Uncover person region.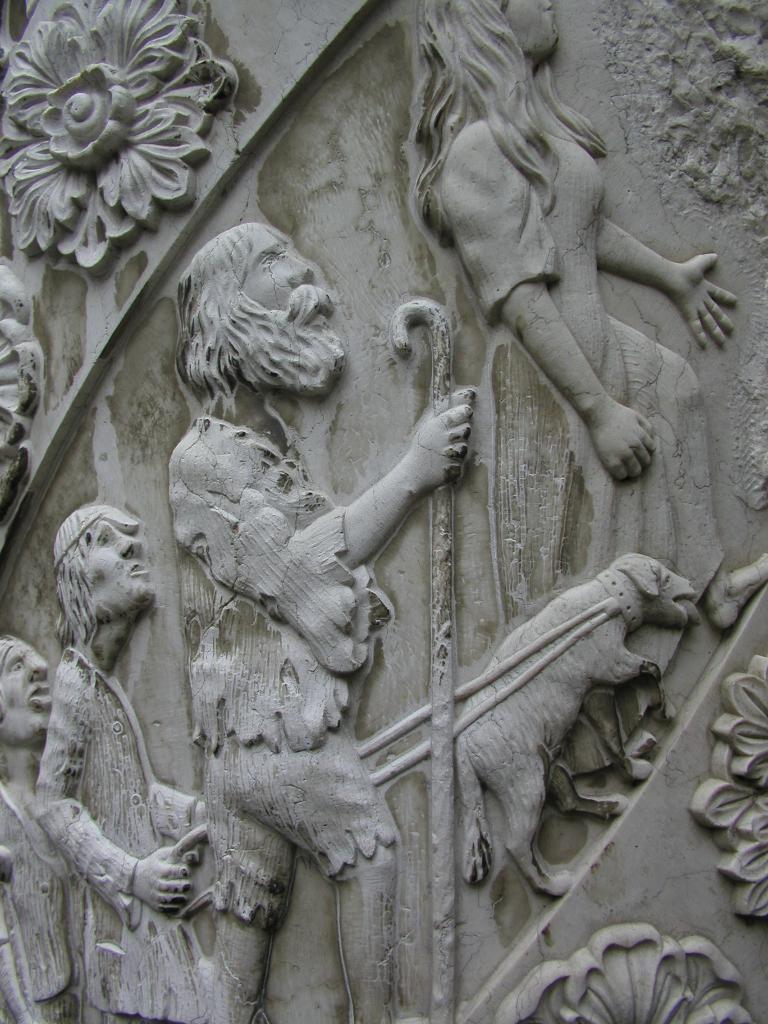
Uncovered: 177:225:478:1023.
